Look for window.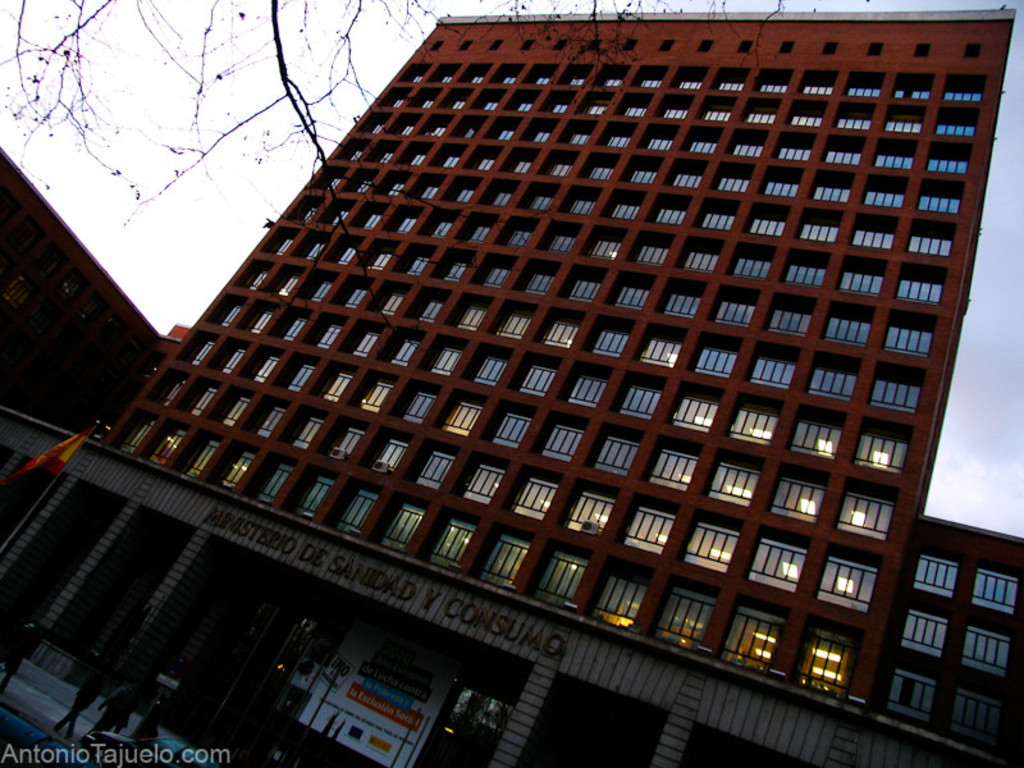
Found: box=[859, 434, 902, 474].
